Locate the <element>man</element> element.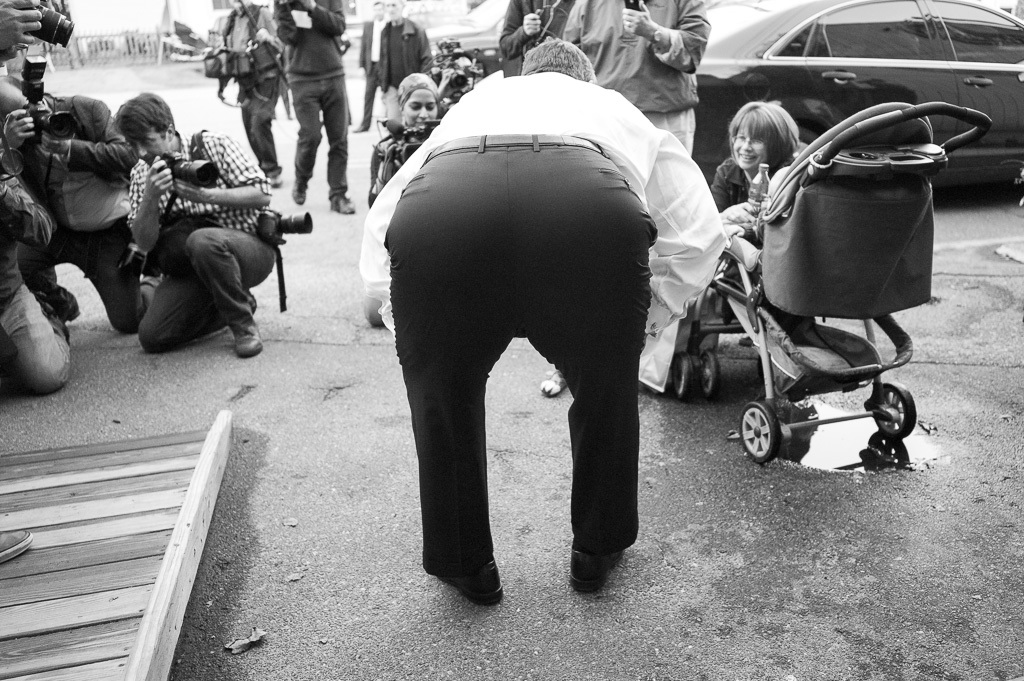
Element bbox: rect(0, 73, 170, 339).
